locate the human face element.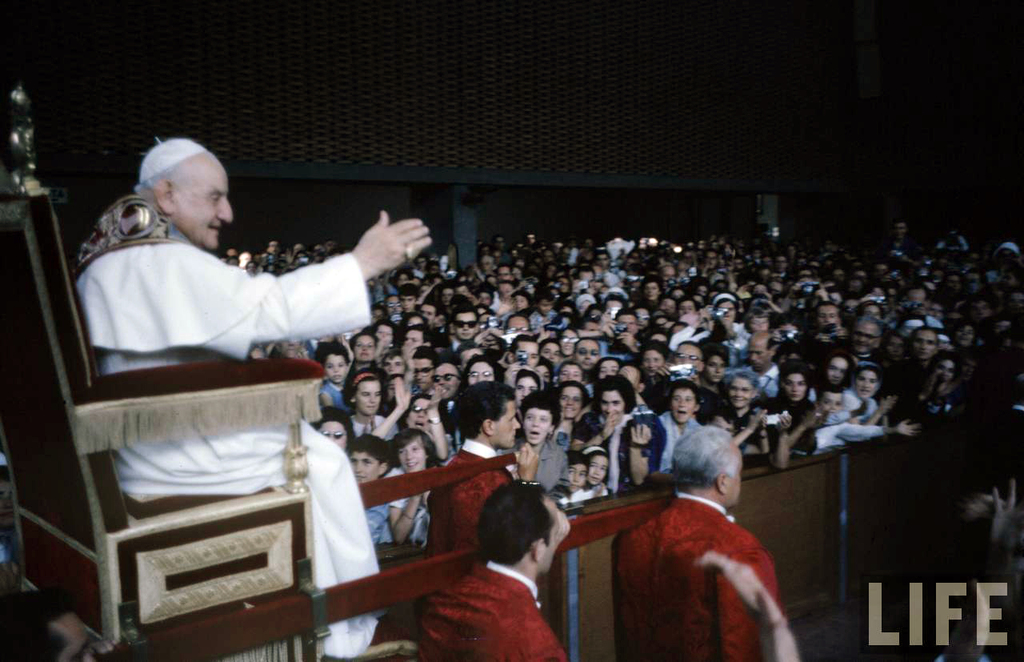
Element bbox: [left=318, top=418, right=347, bottom=451].
